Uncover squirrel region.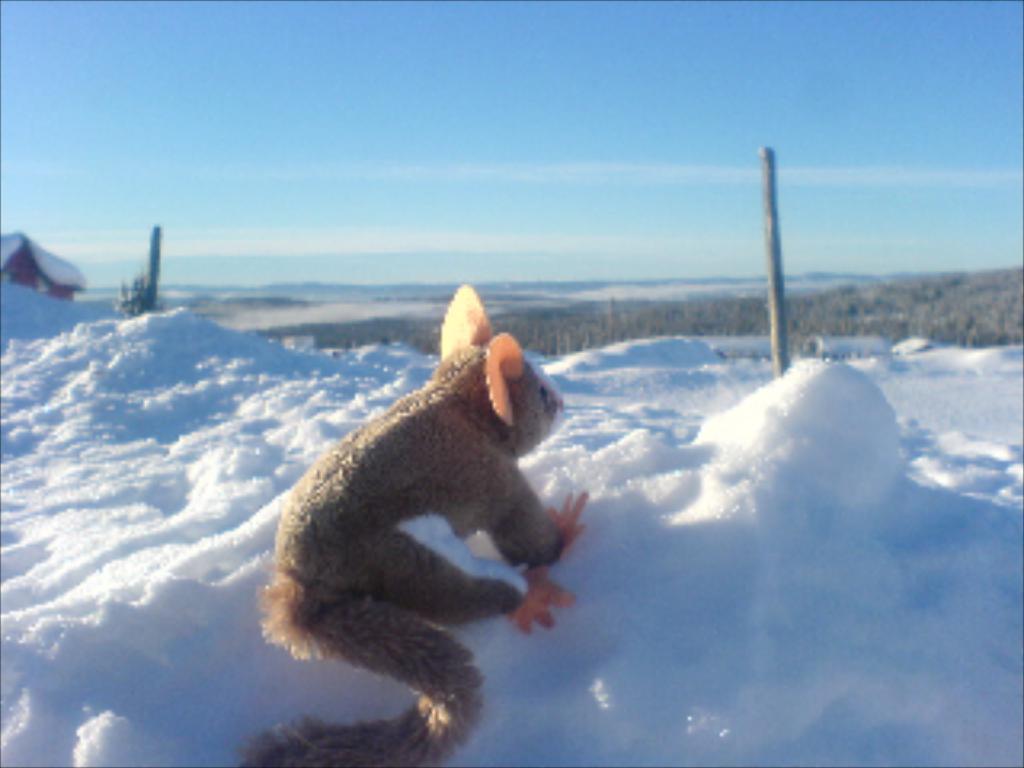
Uncovered: bbox=[234, 288, 595, 765].
